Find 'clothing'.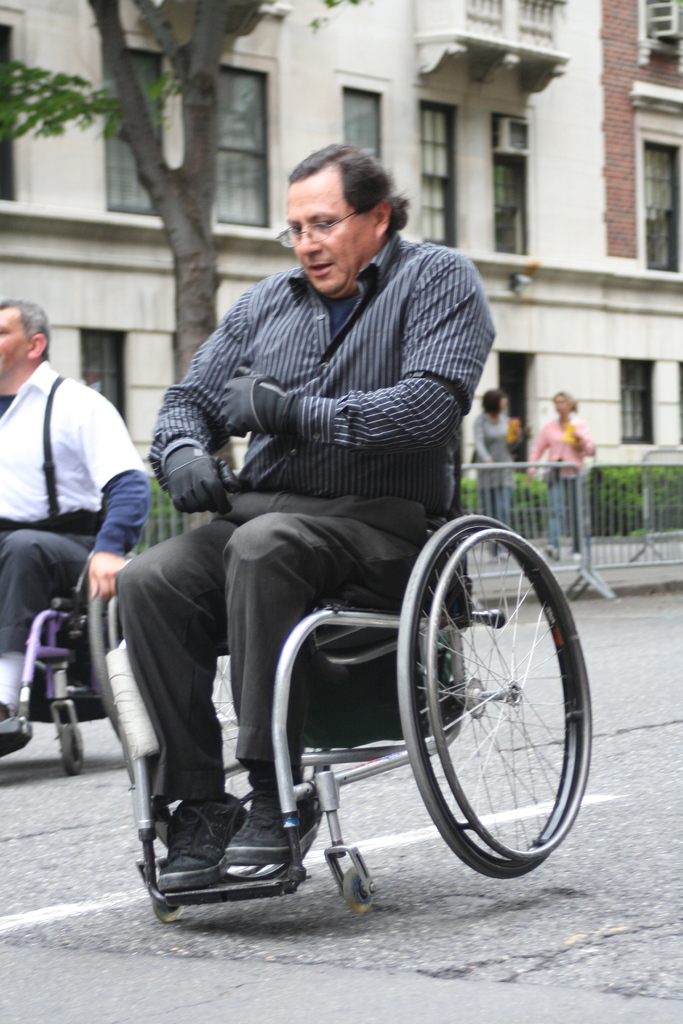
<box>472,403,514,542</box>.
